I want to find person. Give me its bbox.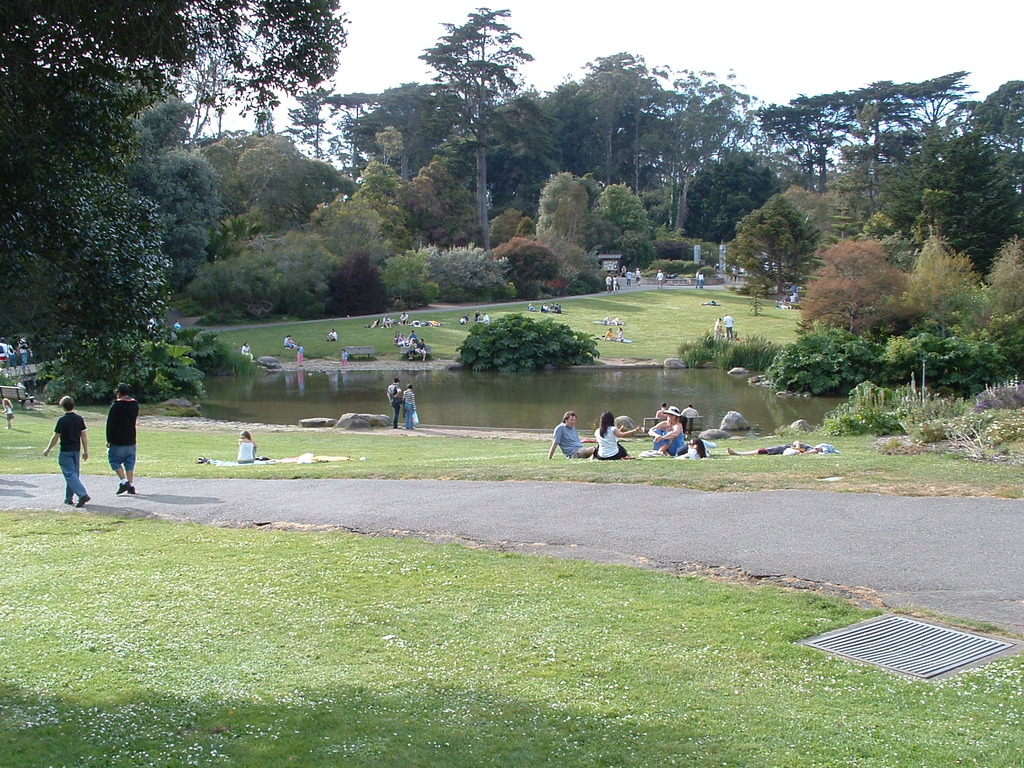
x1=45 y1=395 x2=92 y2=507.
